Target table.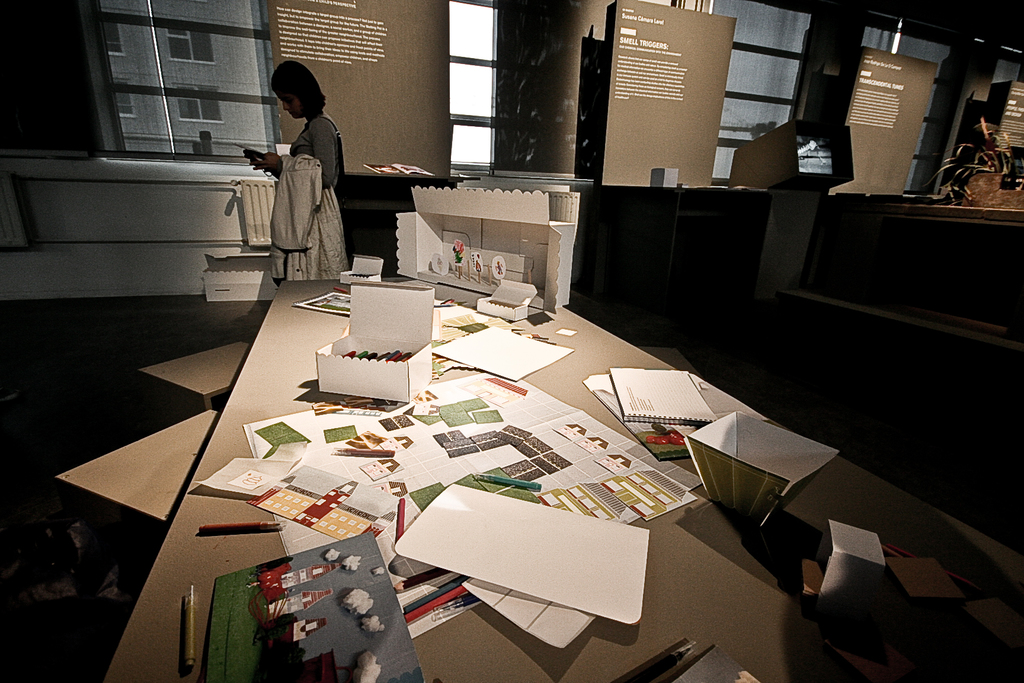
Target region: (left=104, top=274, right=1023, bottom=682).
